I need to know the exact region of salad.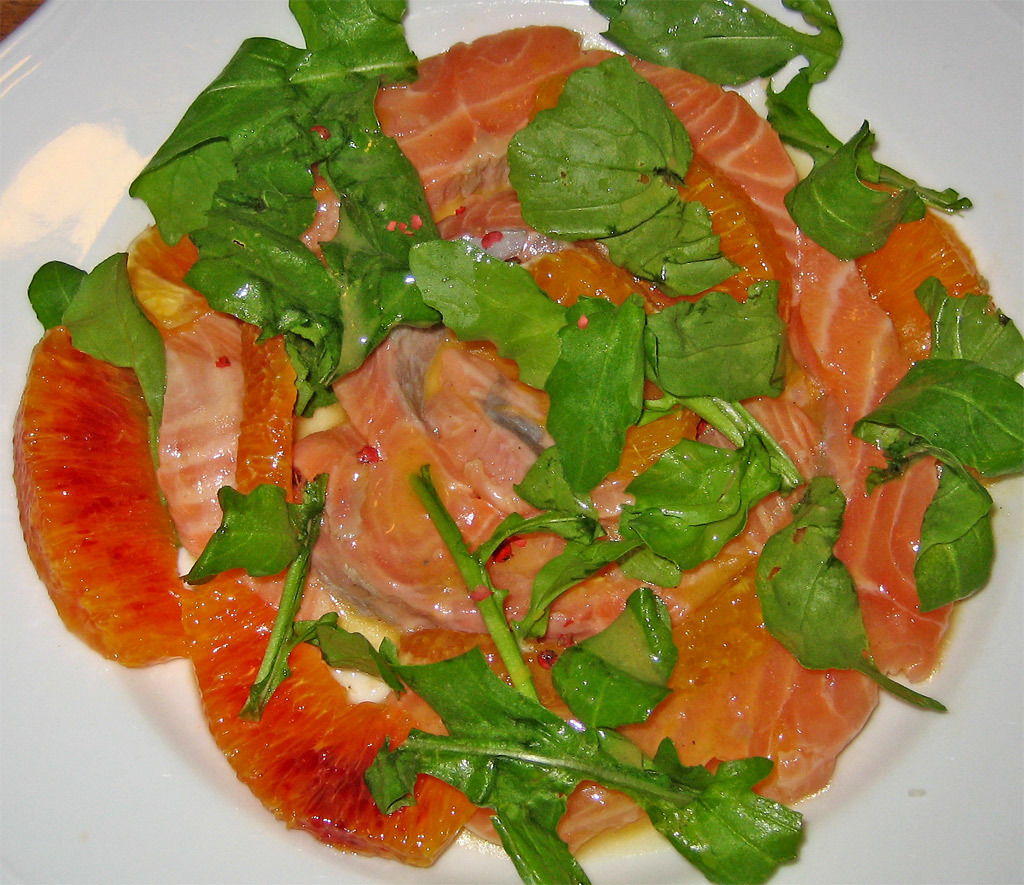
Region: box(0, 0, 1023, 876).
